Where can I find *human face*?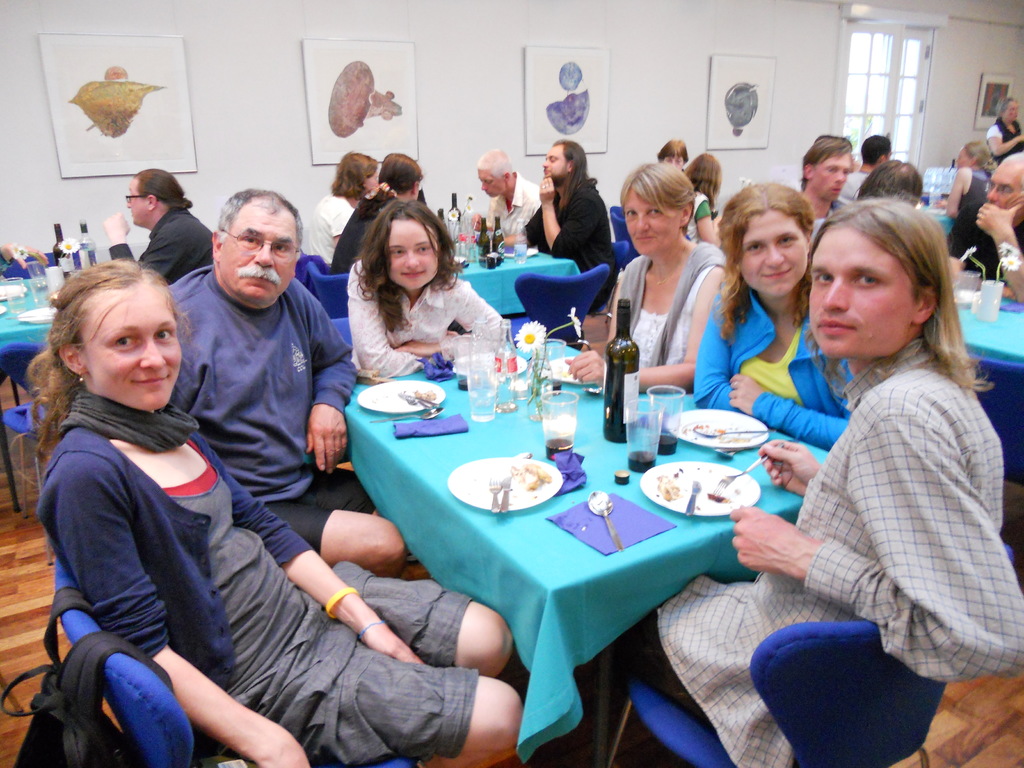
You can find it at 739, 207, 811, 303.
